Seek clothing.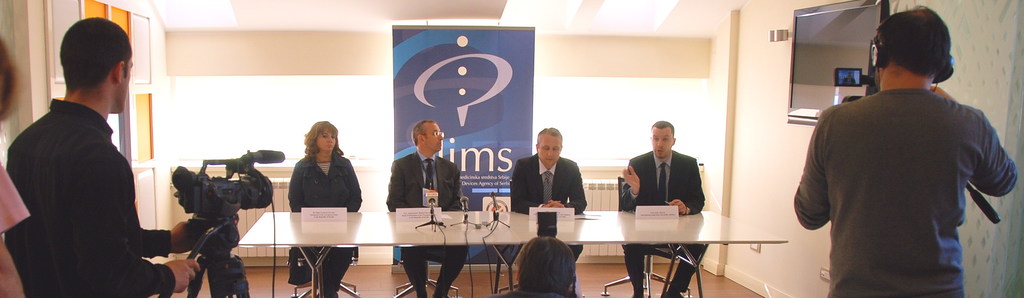
bbox(4, 97, 176, 297).
